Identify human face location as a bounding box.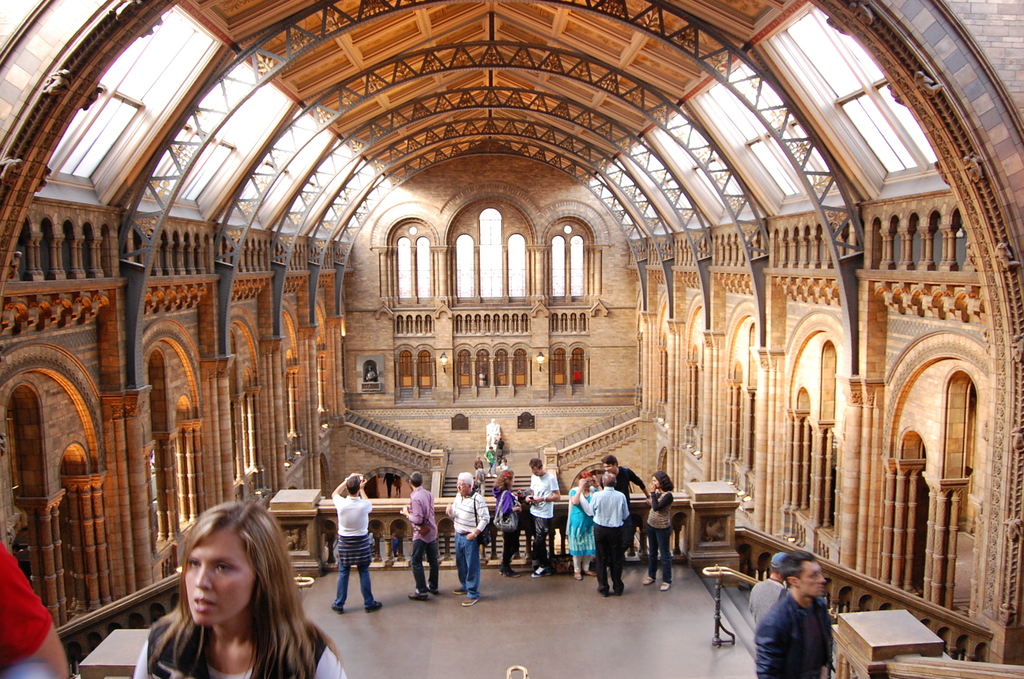
detection(532, 467, 540, 477).
